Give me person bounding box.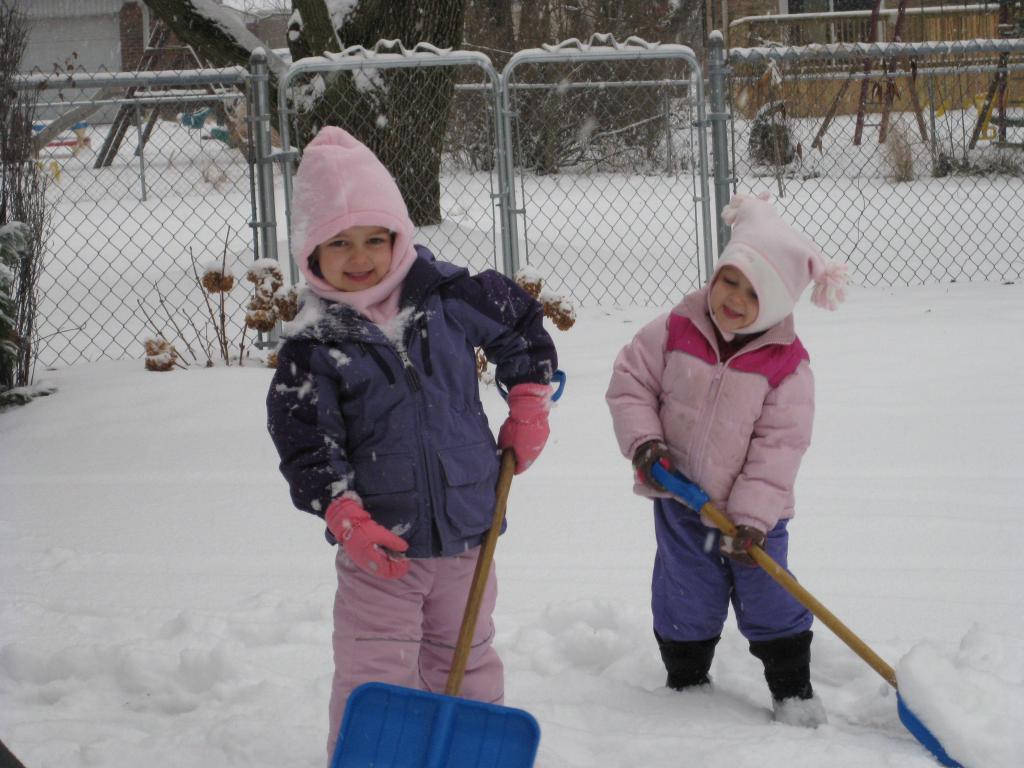
detection(602, 193, 847, 738).
